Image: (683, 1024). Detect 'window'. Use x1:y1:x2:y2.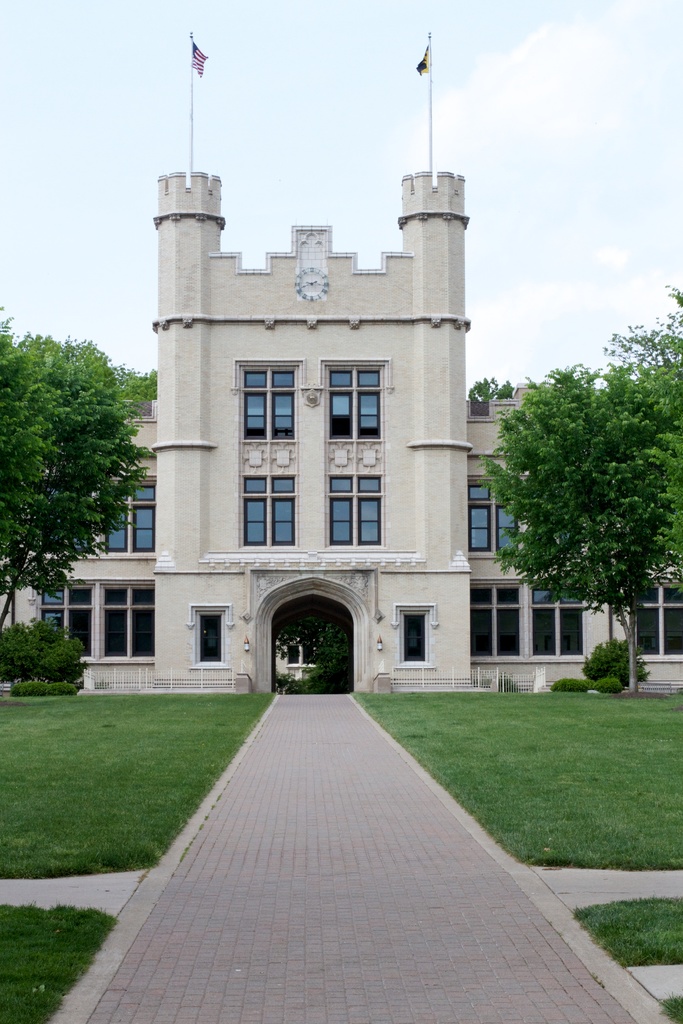
104:483:155:554.
